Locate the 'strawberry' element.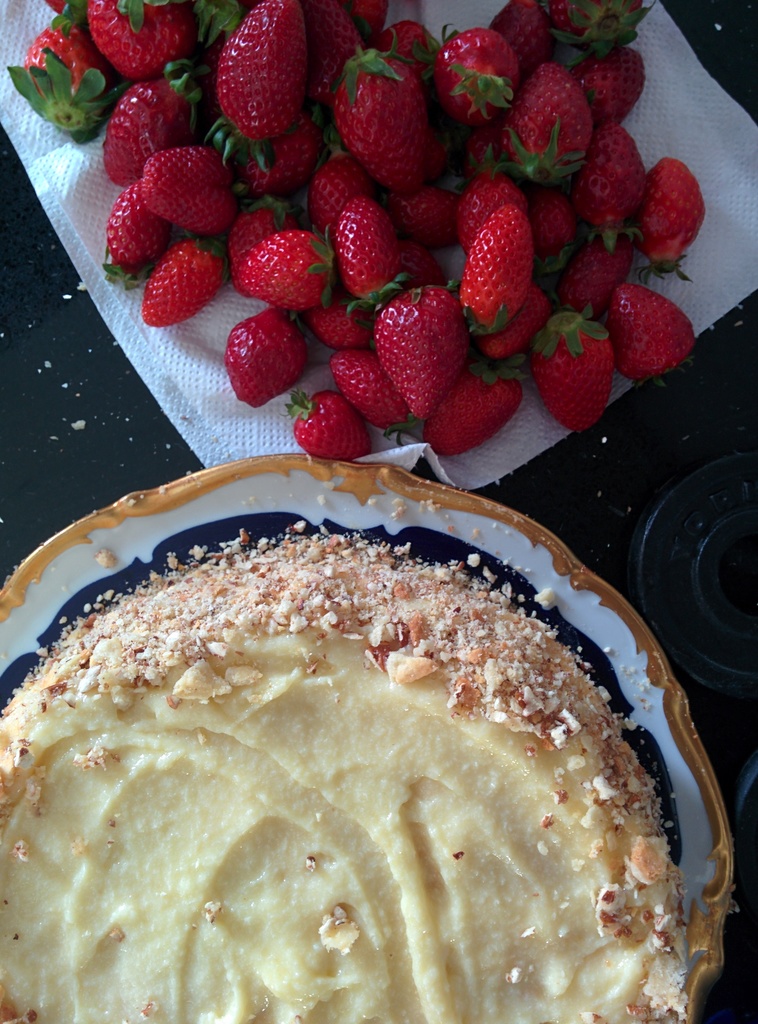
Element bbox: <bbox>45, 0, 82, 24</bbox>.
